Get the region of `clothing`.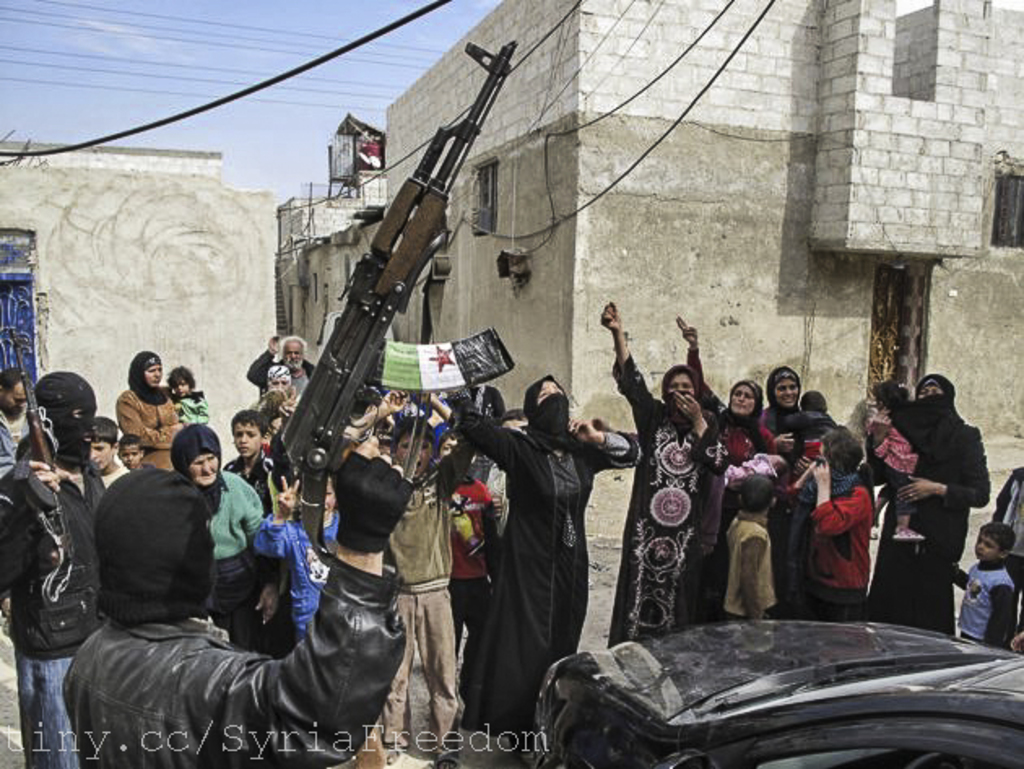
(390,486,462,753).
